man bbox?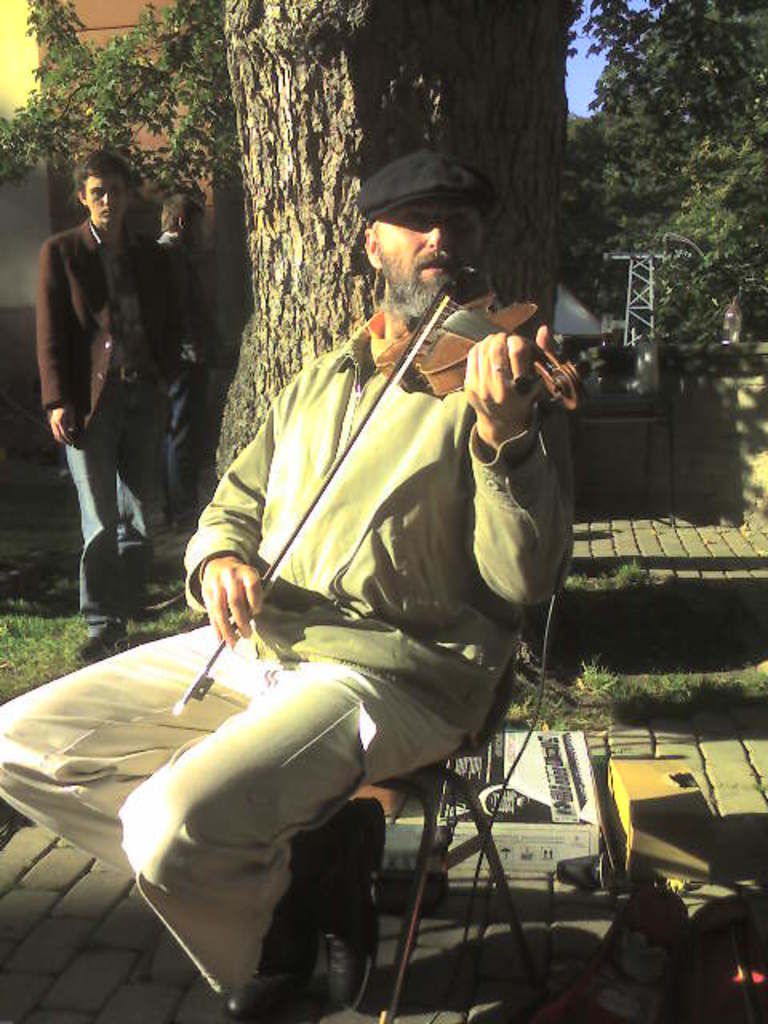
box(27, 138, 218, 614)
